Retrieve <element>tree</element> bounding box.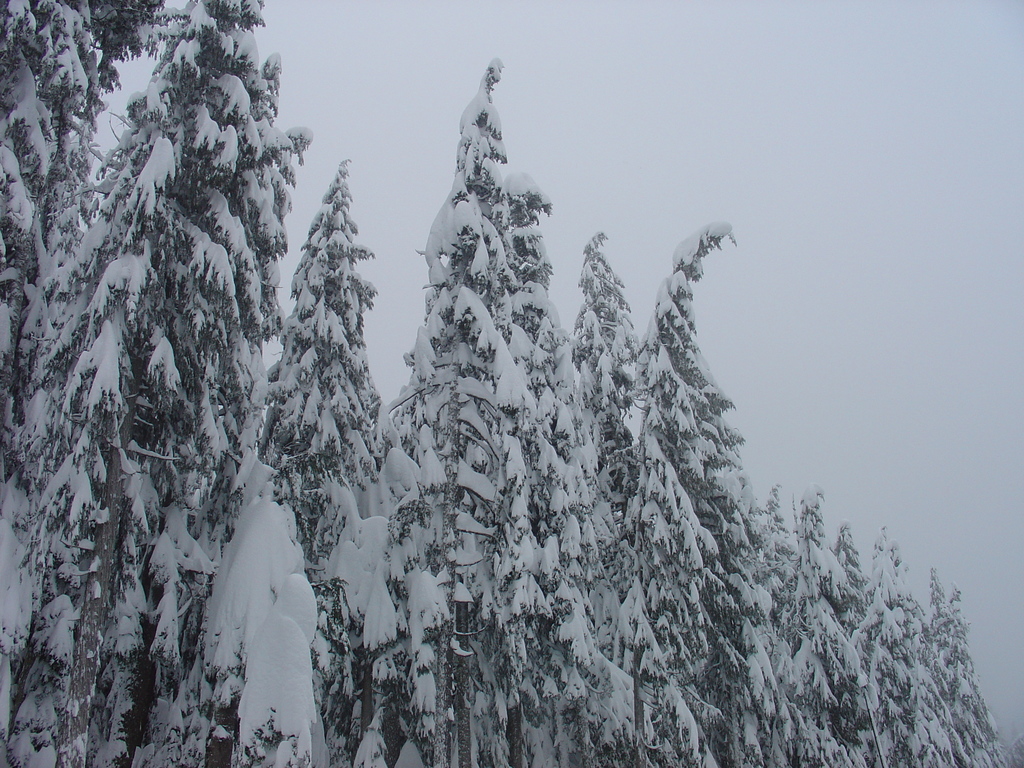
Bounding box: bbox=(0, 0, 170, 477).
